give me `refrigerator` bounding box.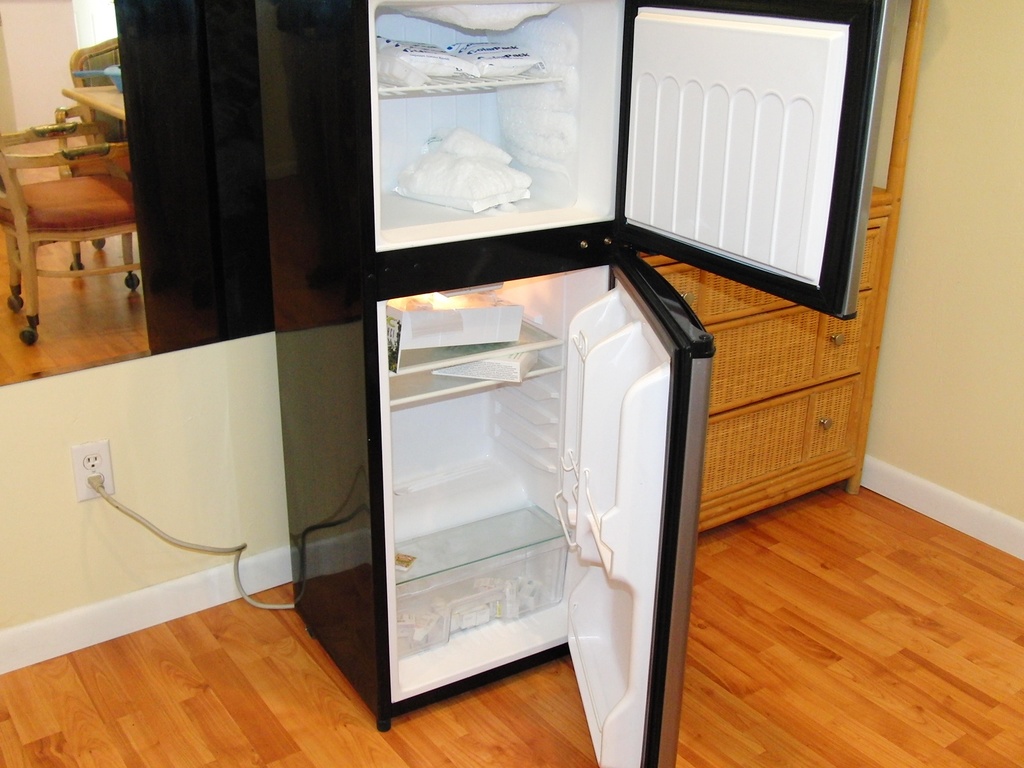
<box>338,246,676,740</box>.
